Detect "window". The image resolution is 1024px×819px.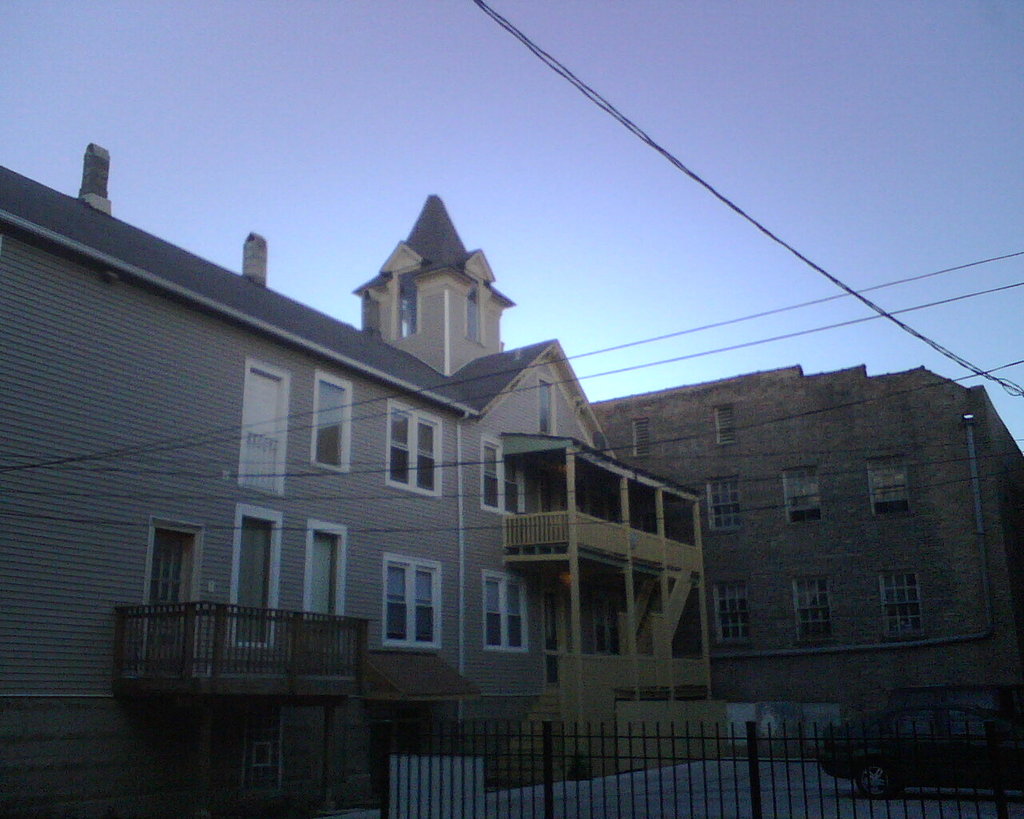
{"x1": 866, "y1": 450, "x2": 907, "y2": 517}.
